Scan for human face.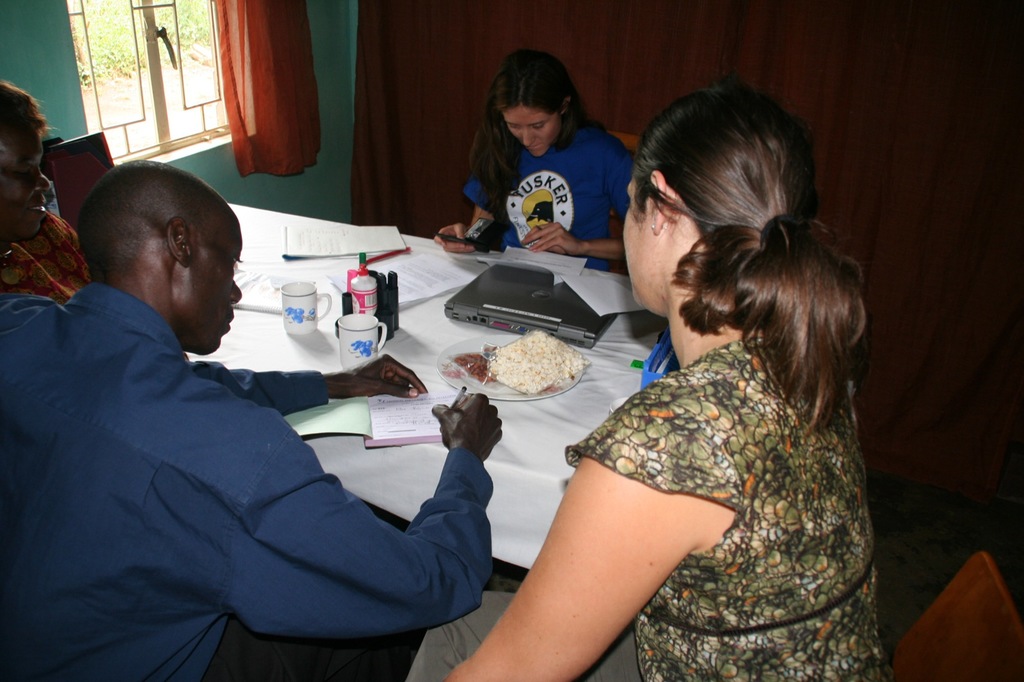
Scan result: bbox=[179, 219, 244, 356].
